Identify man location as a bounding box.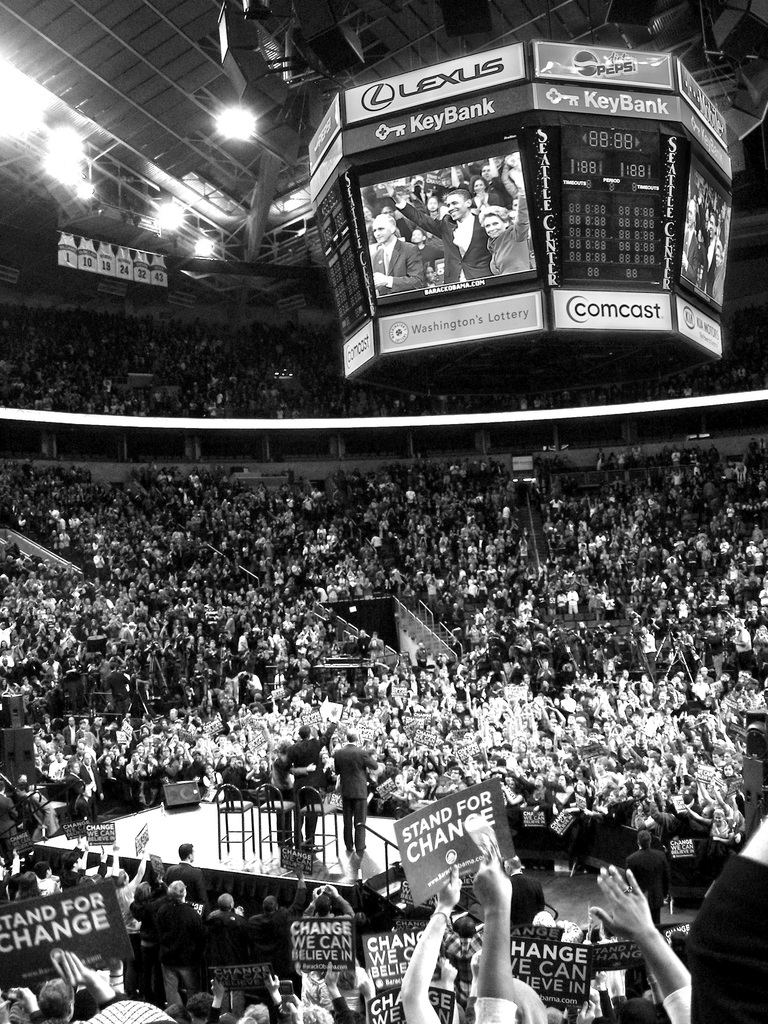
<bbox>284, 724, 338, 854</bbox>.
